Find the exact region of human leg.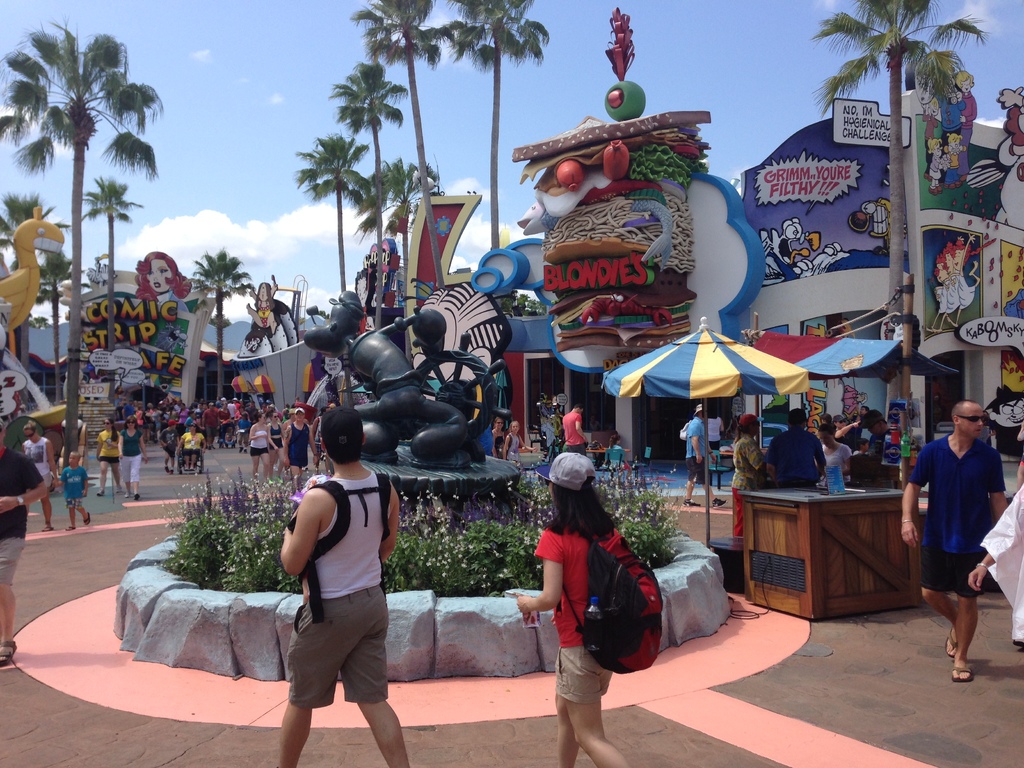
Exact region: x1=0 y1=537 x2=26 y2=666.
